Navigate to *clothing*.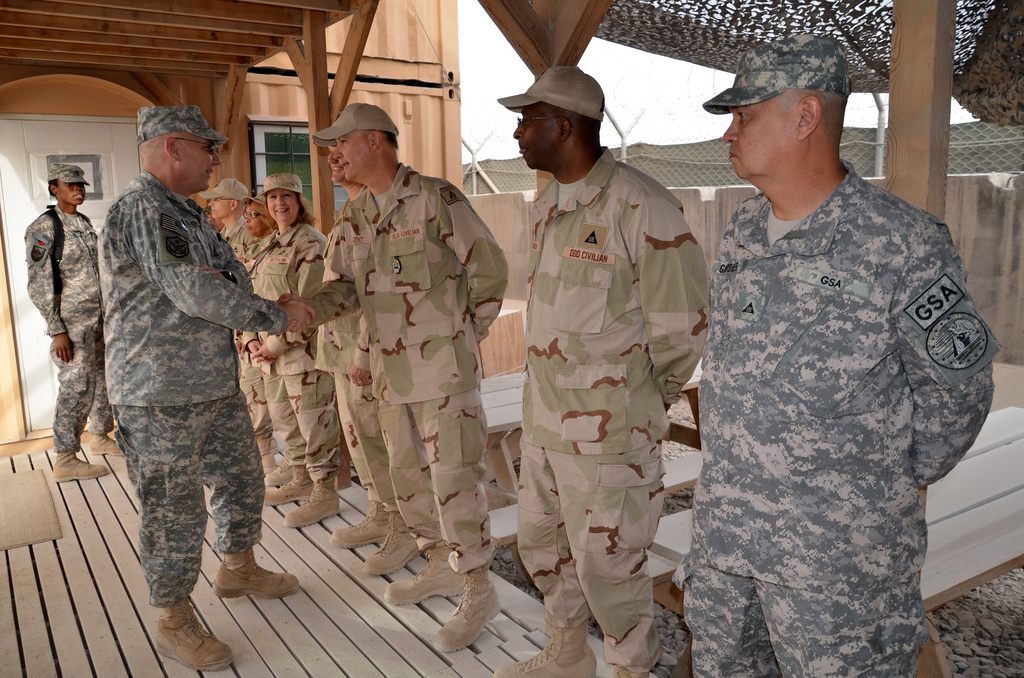
Navigation target: (514, 146, 711, 674).
